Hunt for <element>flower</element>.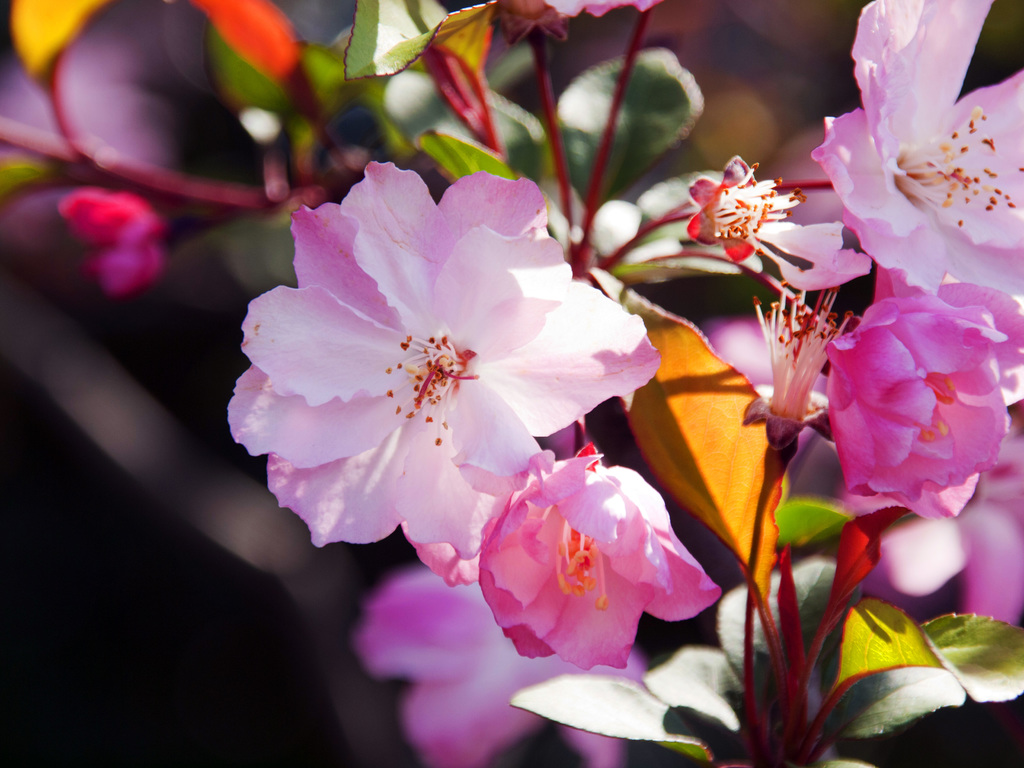
Hunted down at bbox=(465, 454, 723, 675).
